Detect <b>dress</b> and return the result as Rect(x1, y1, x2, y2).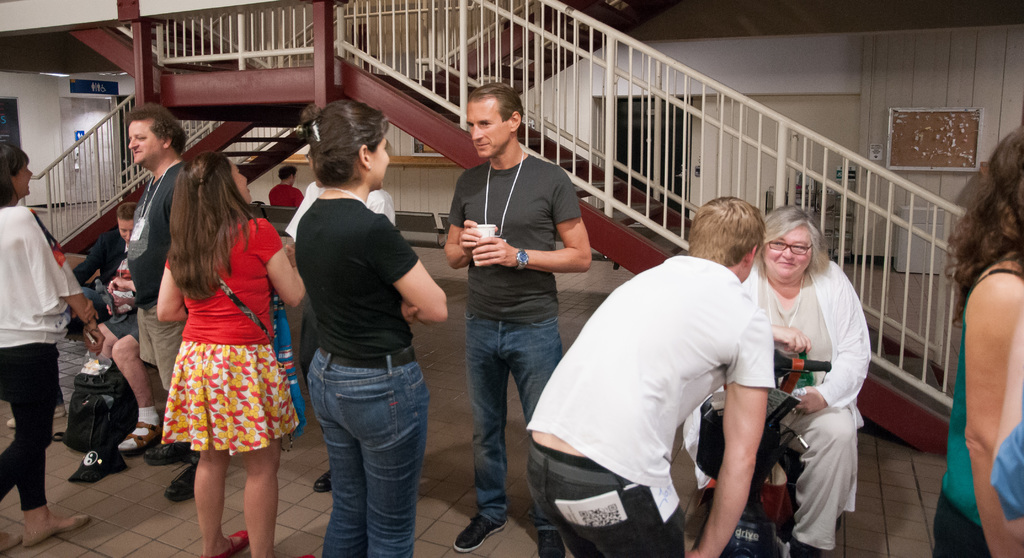
Rect(159, 211, 309, 463).
